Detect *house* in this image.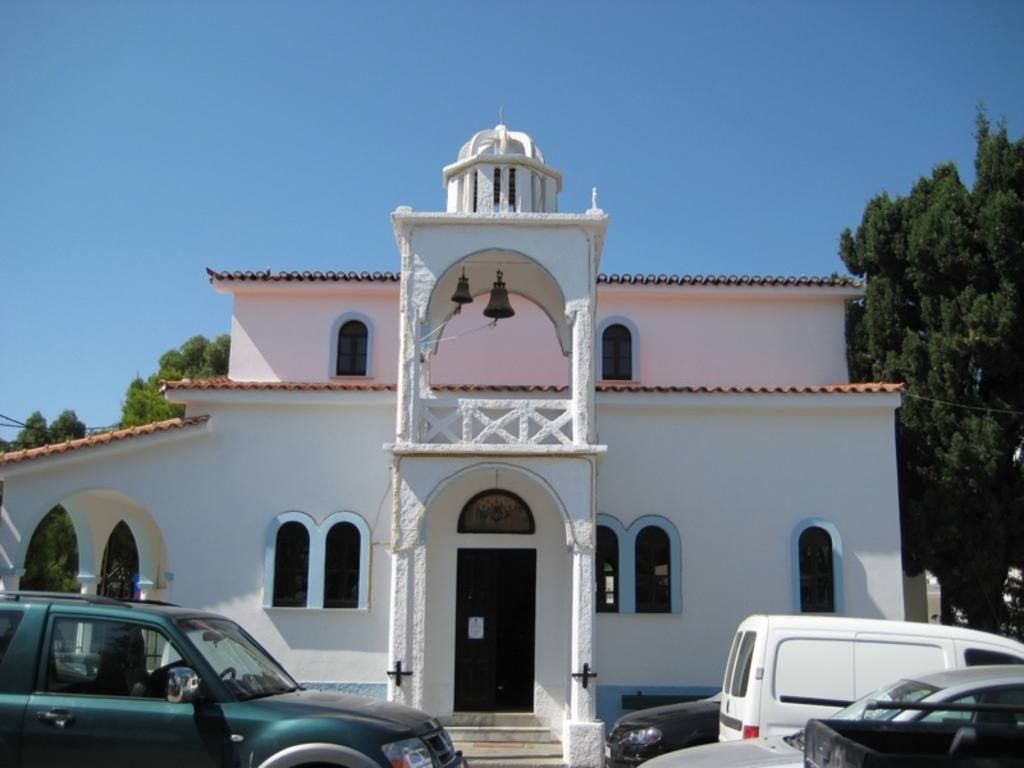
Detection: box(0, 99, 964, 767).
